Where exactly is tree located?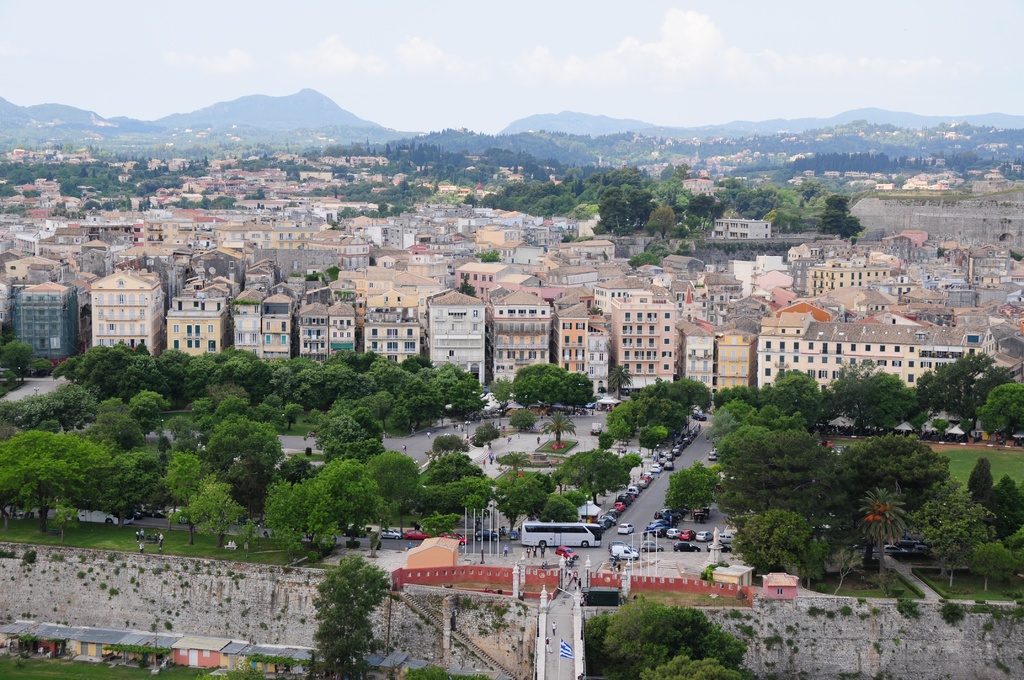
Its bounding box is bbox=(717, 385, 755, 399).
